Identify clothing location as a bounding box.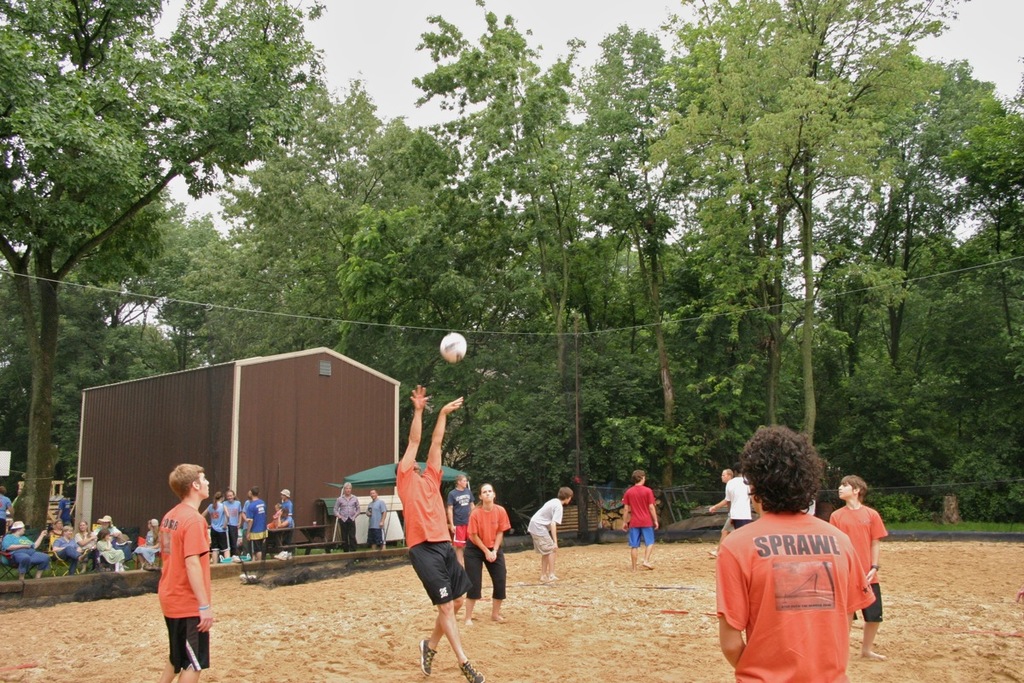
select_region(468, 491, 509, 585).
